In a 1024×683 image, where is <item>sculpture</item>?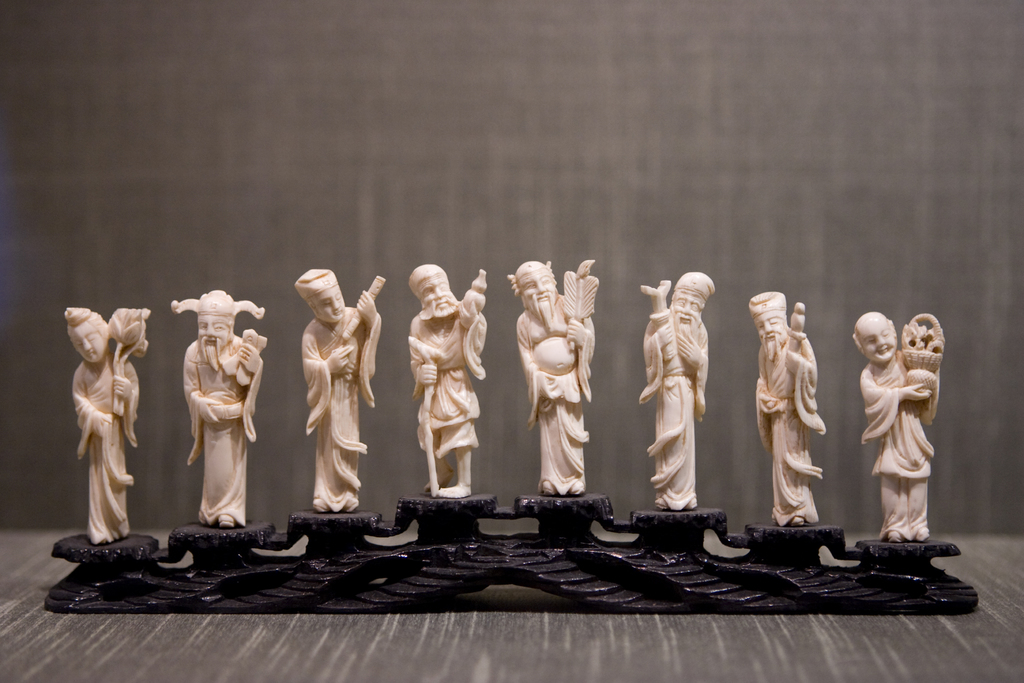
x1=502, y1=256, x2=594, y2=497.
